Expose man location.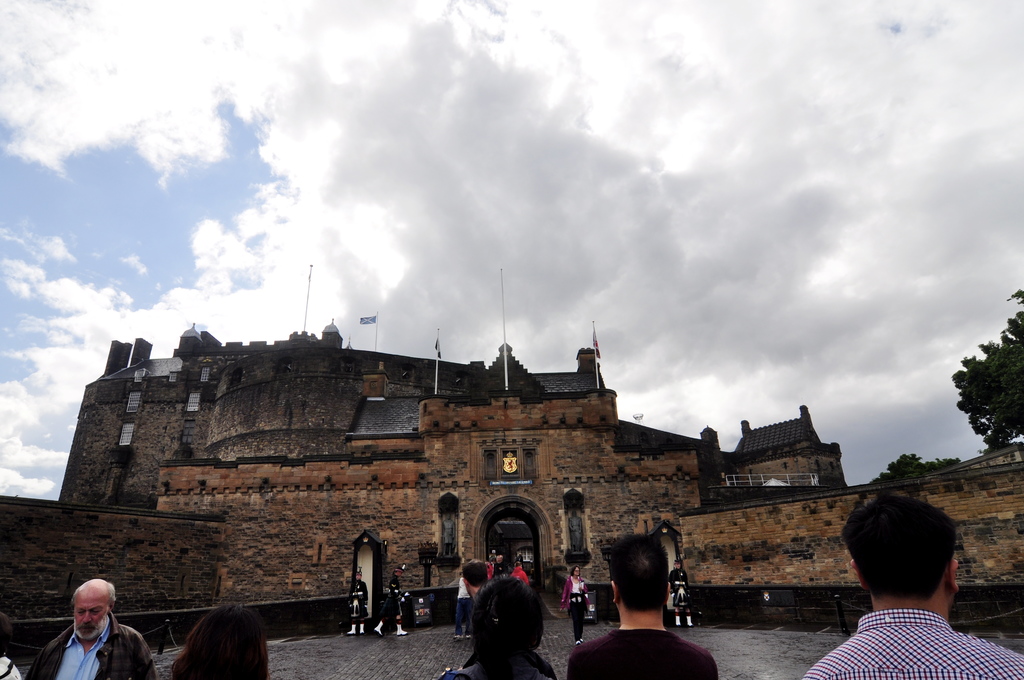
Exposed at Rect(566, 534, 719, 679).
